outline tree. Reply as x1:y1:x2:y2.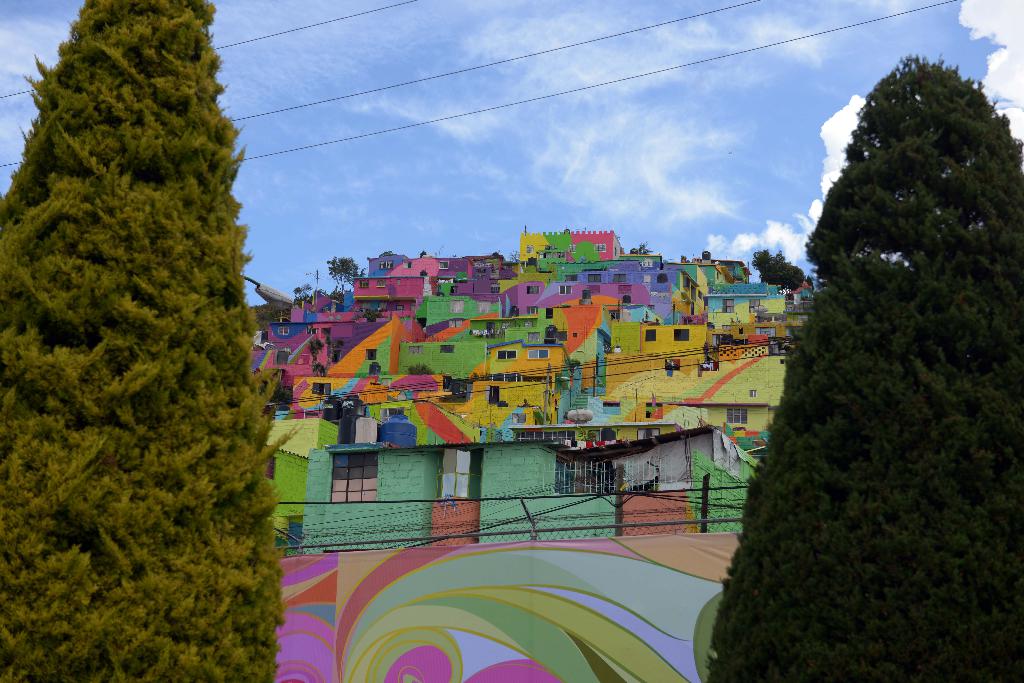
750:248:808:291.
